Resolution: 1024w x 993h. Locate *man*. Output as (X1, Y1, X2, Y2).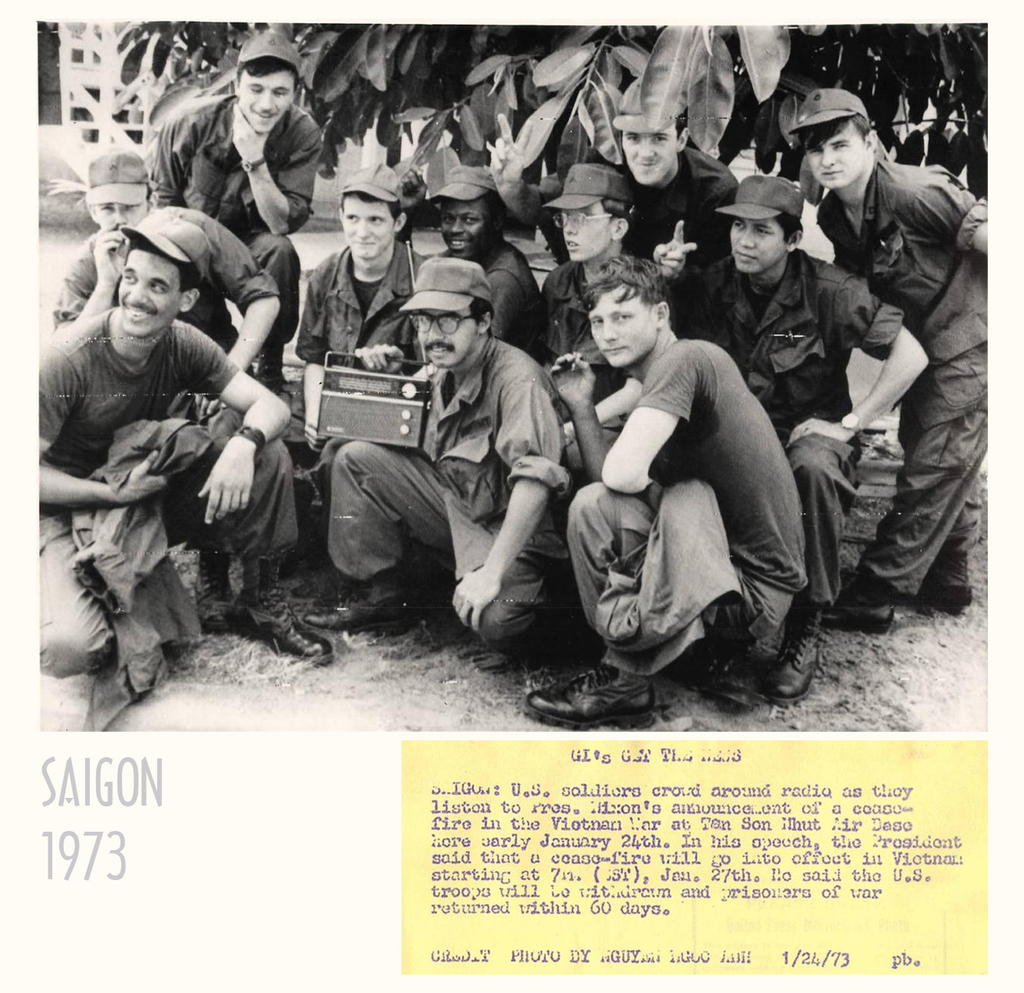
(519, 247, 805, 728).
